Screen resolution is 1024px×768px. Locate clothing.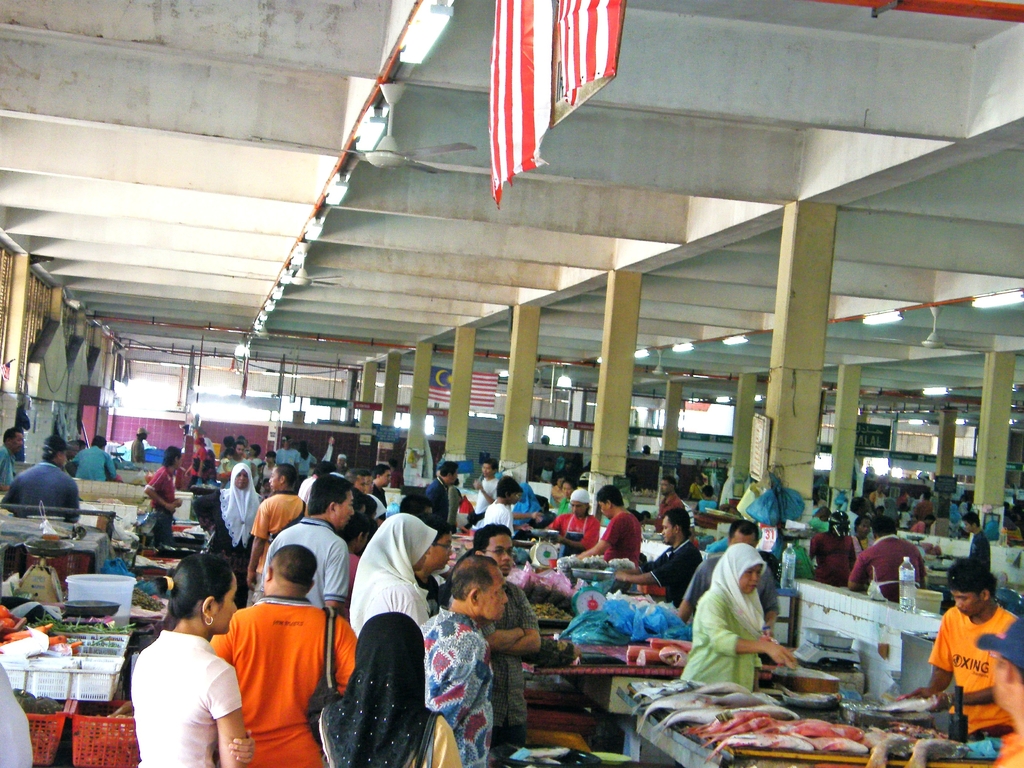
box=[552, 486, 567, 500].
